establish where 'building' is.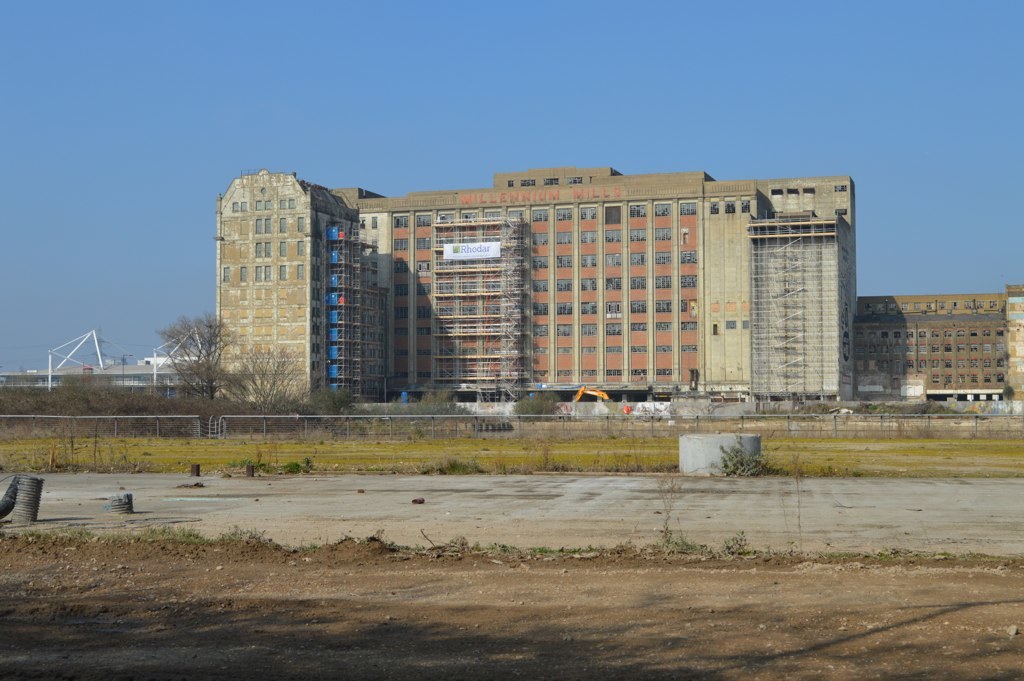
Established at [210,168,849,415].
